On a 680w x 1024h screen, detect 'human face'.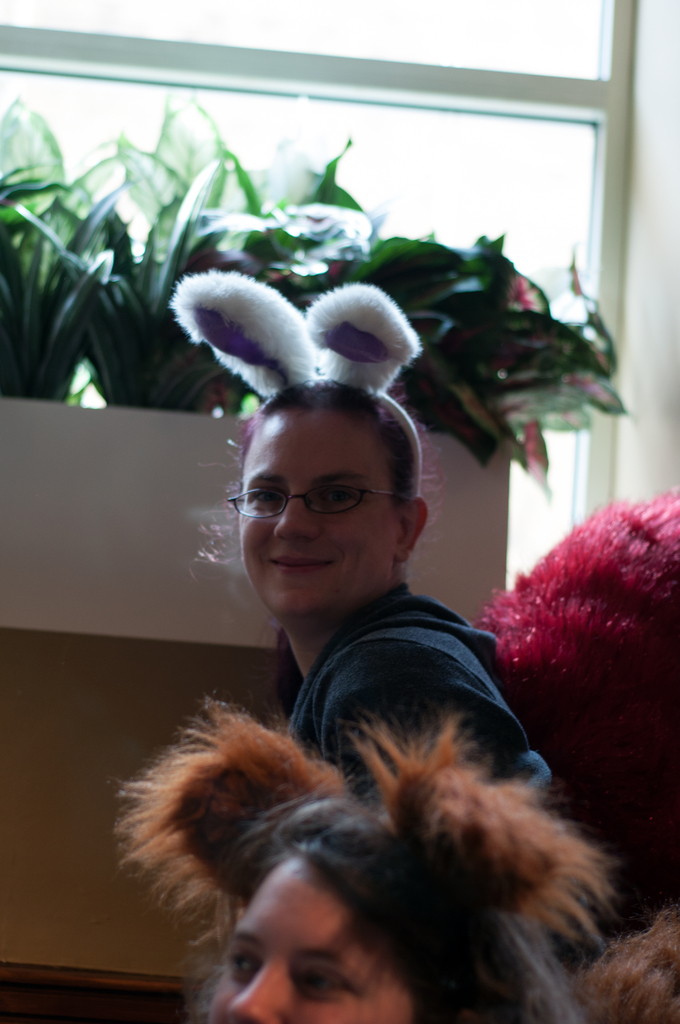
bbox=(206, 851, 411, 1023).
